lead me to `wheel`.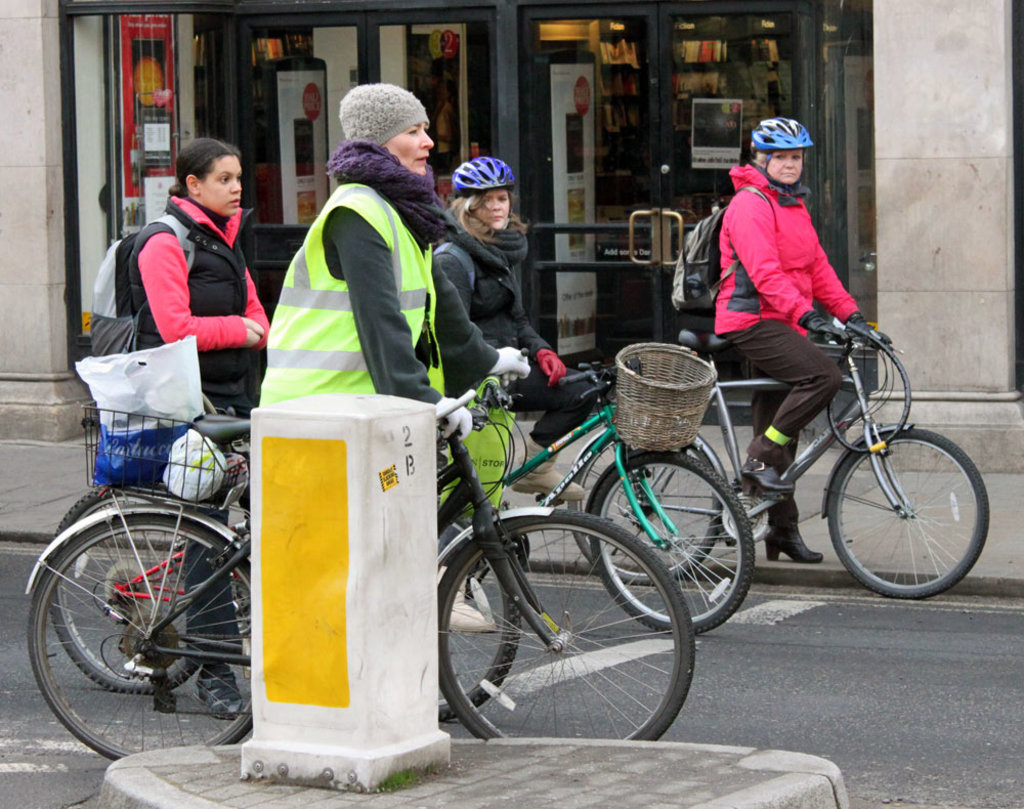
Lead to x1=593, y1=454, x2=755, y2=634.
